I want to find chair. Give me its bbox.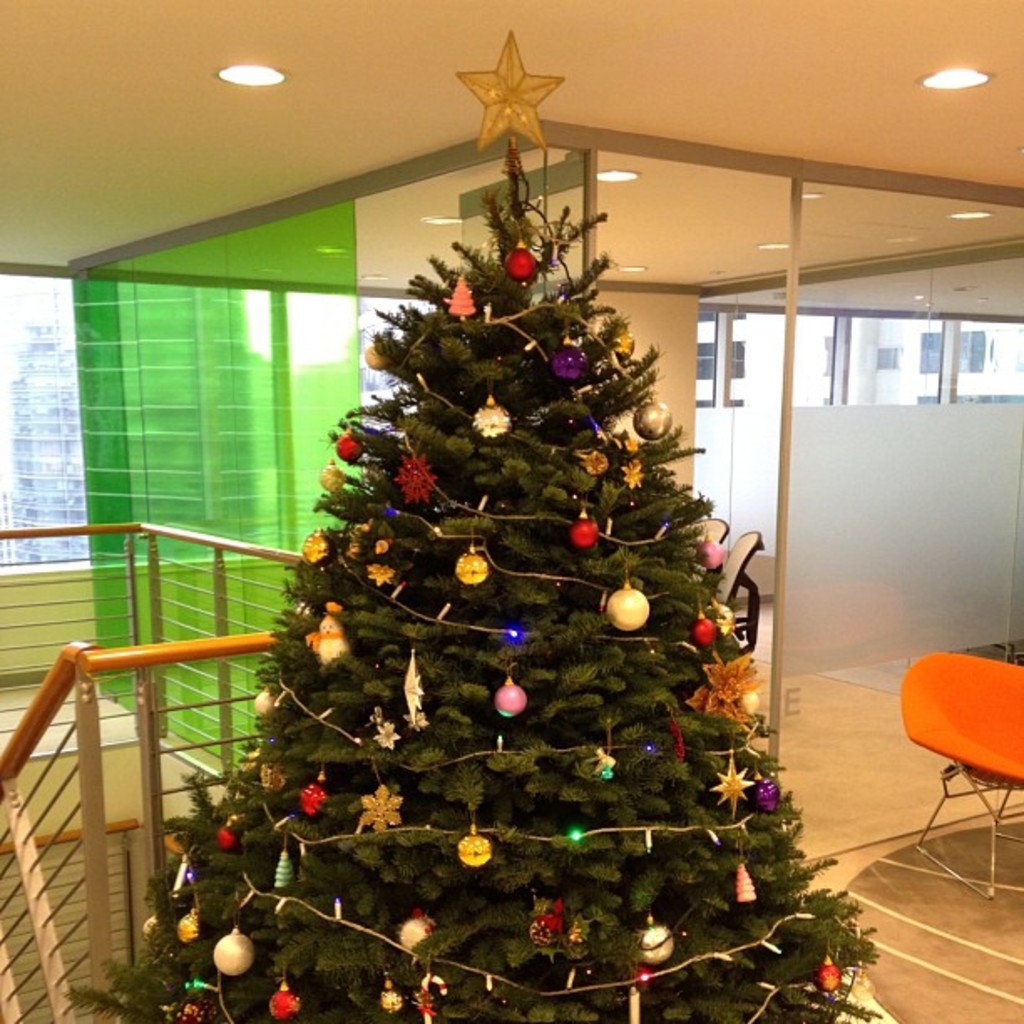
box(897, 646, 1022, 900).
